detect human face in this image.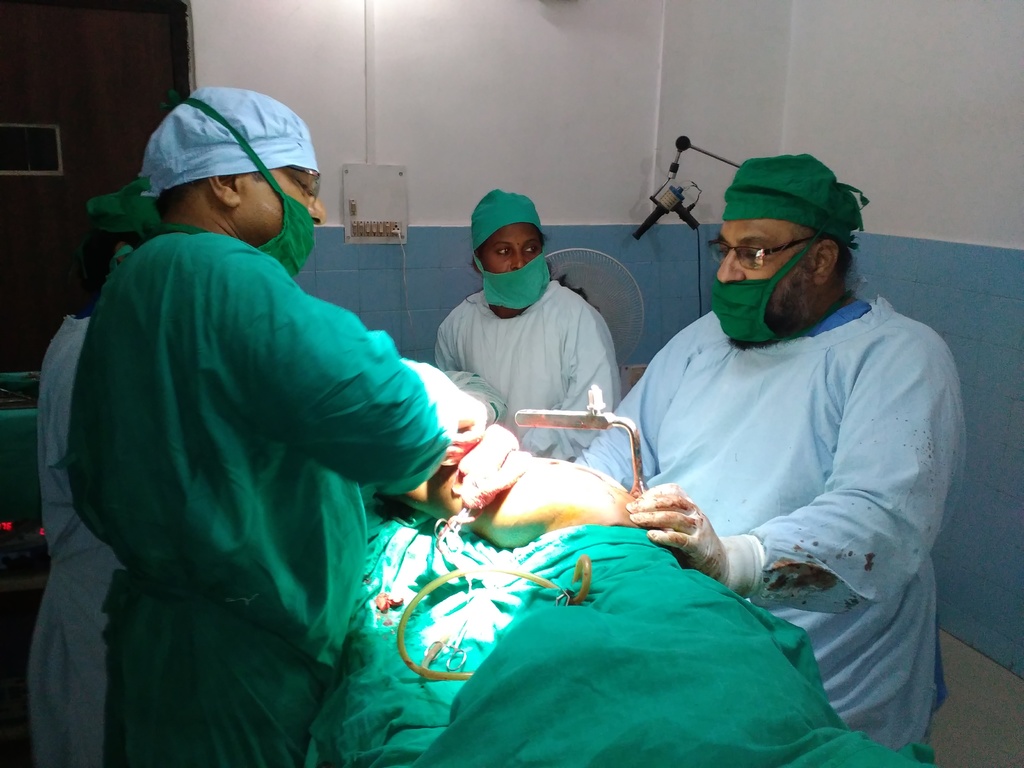
Detection: Rect(477, 221, 544, 273).
